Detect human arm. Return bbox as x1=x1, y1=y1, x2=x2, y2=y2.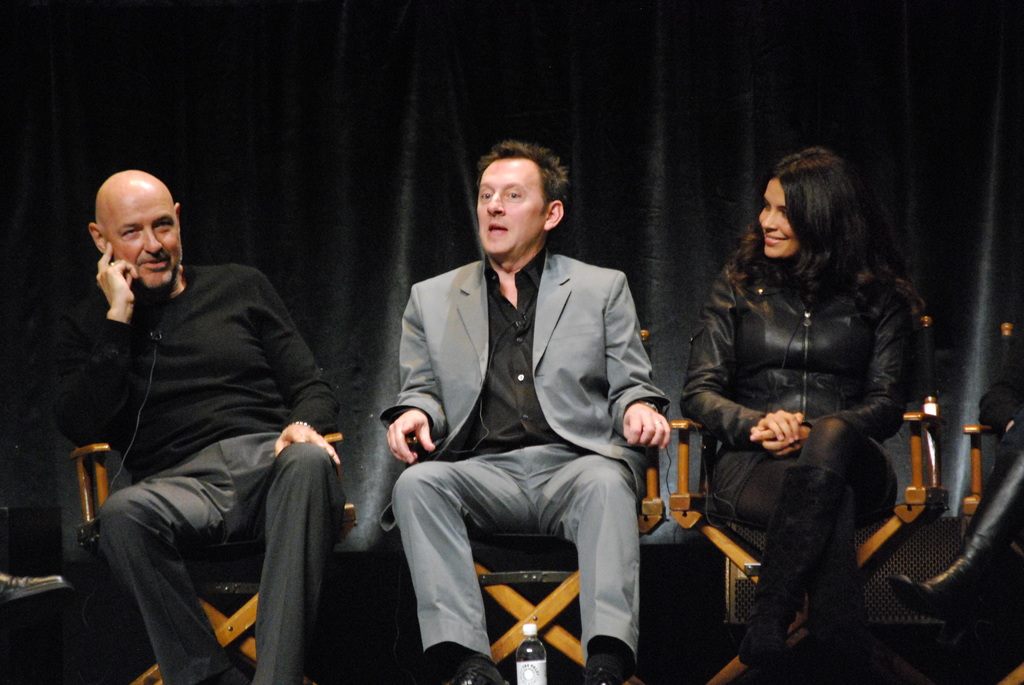
x1=253, y1=264, x2=339, y2=474.
